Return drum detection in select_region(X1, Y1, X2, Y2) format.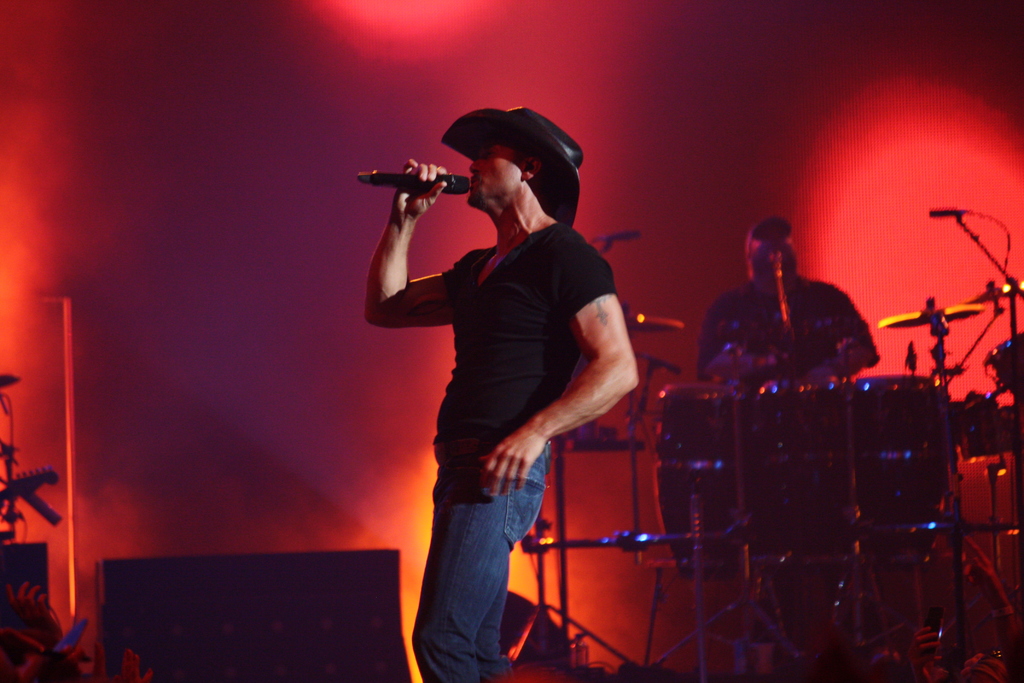
select_region(986, 331, 1023, 409).
